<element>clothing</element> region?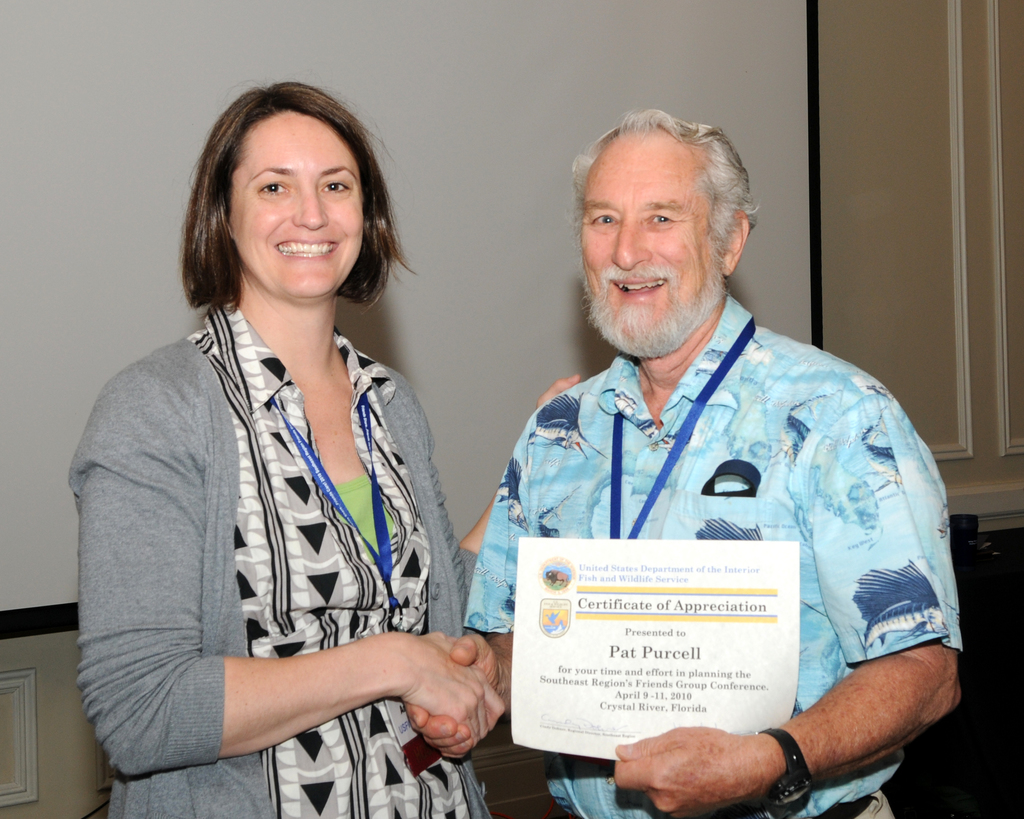
(left=68, top=296, right=494, bottom=818)
